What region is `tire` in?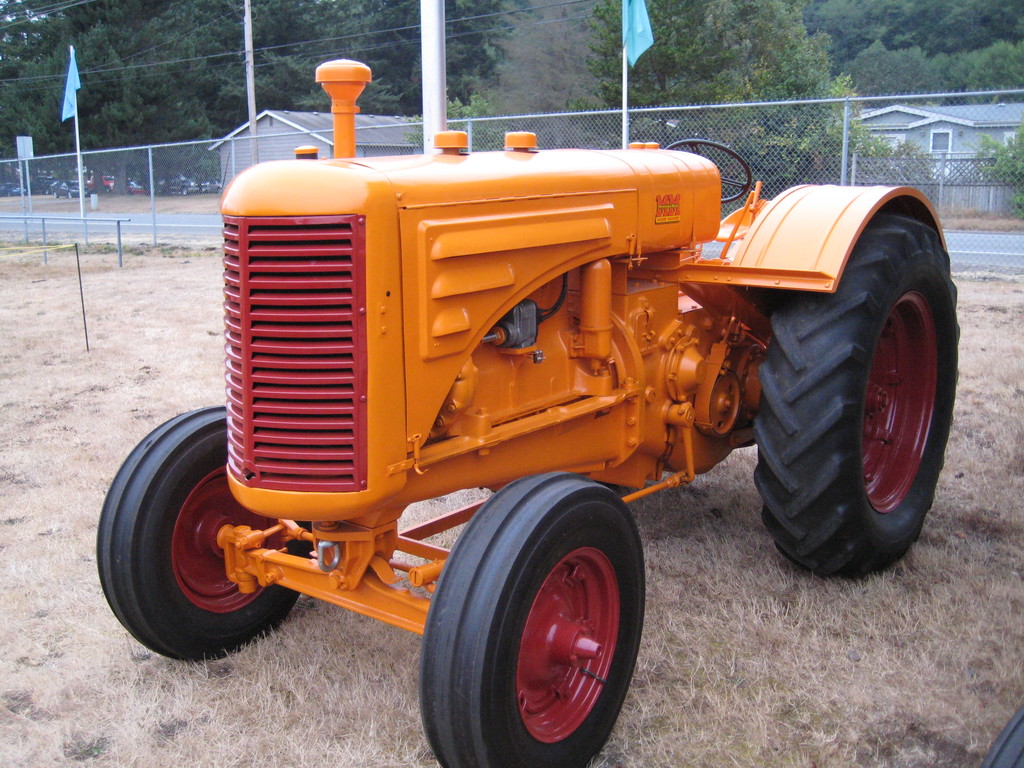
(left=98, top=399, right=323, bottom=658).
